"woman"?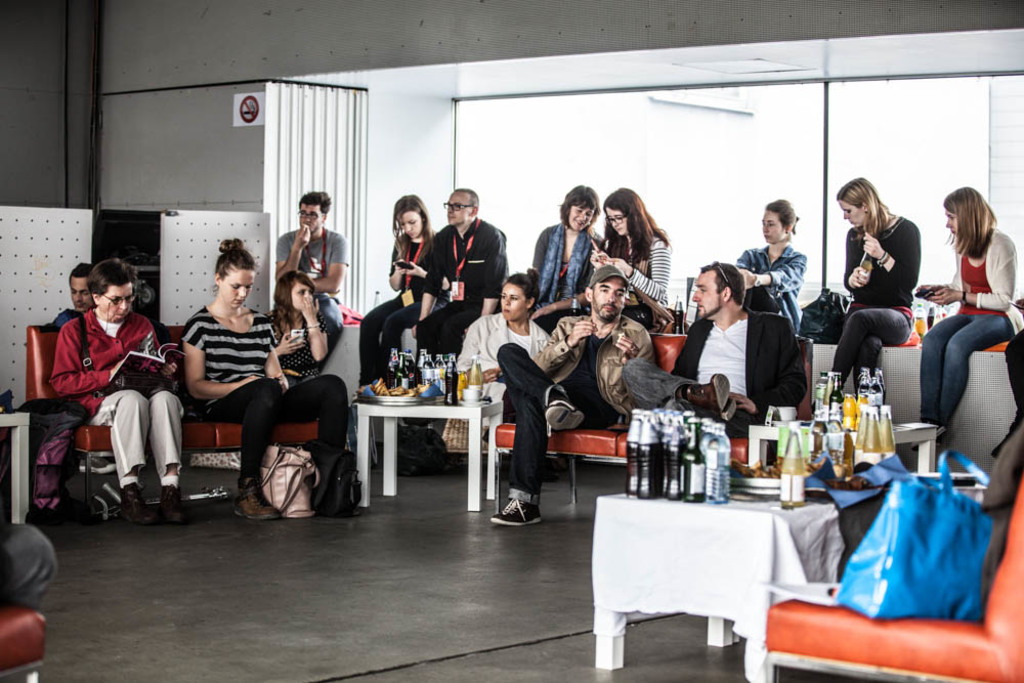
(180,237,362,522)
